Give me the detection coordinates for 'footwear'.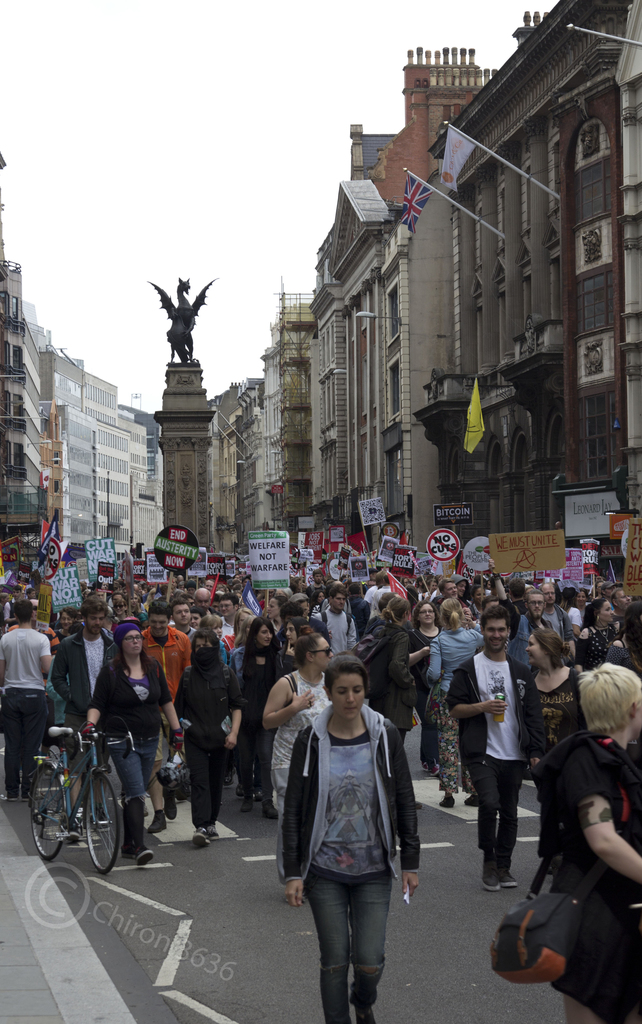
(x1=464, y1=793, x2=483, y2=810).
